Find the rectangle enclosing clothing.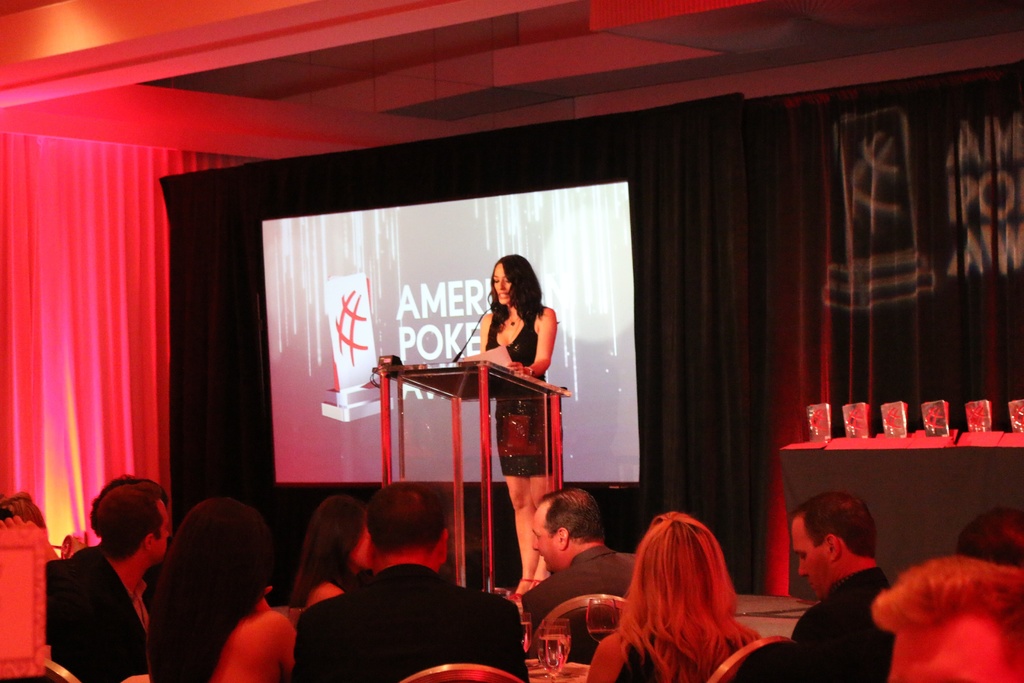
293:555:536:682.
